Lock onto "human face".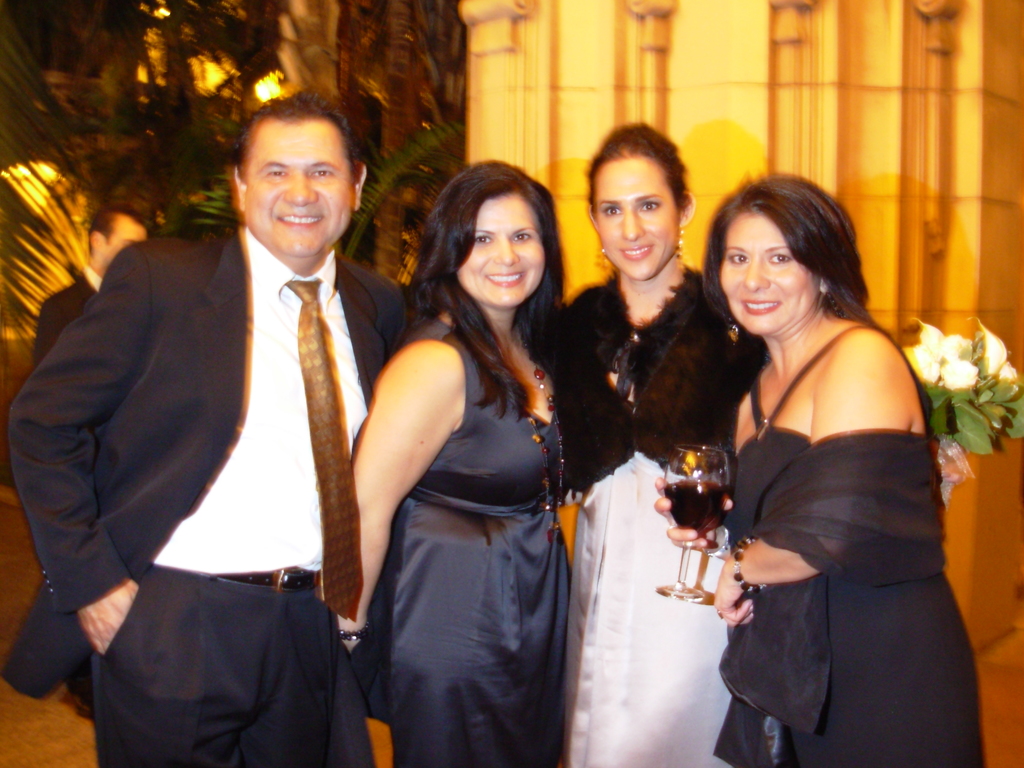
Locked: x1=592, y1=161, x2=675, y2=285.
